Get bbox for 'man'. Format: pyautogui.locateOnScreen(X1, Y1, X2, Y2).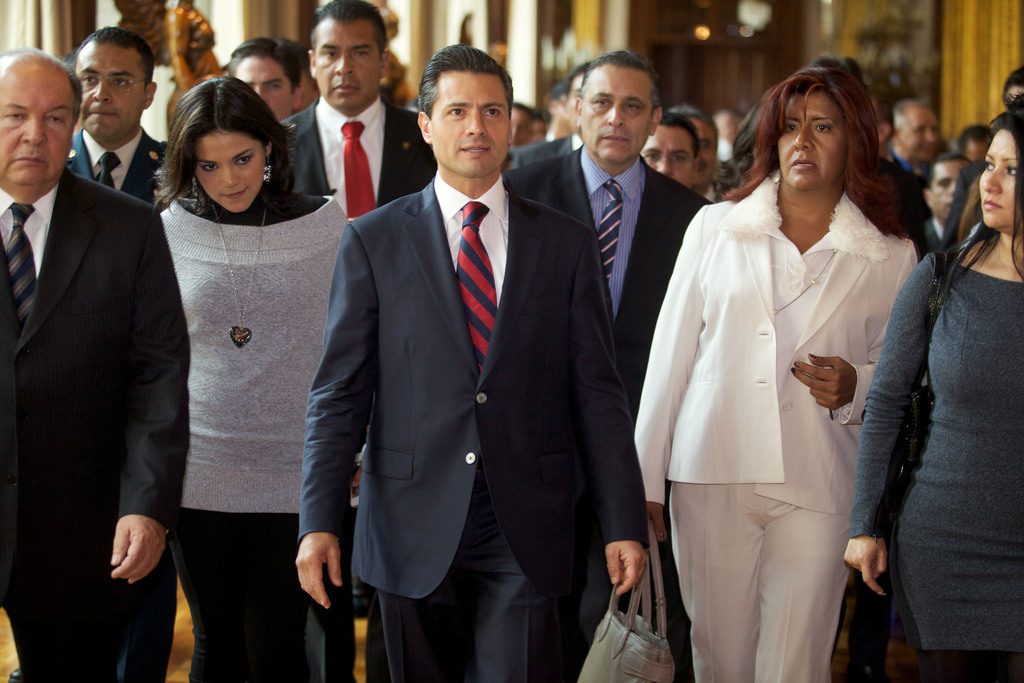
pyautogui.locateOnScreen(507, 66, 584, 167).
